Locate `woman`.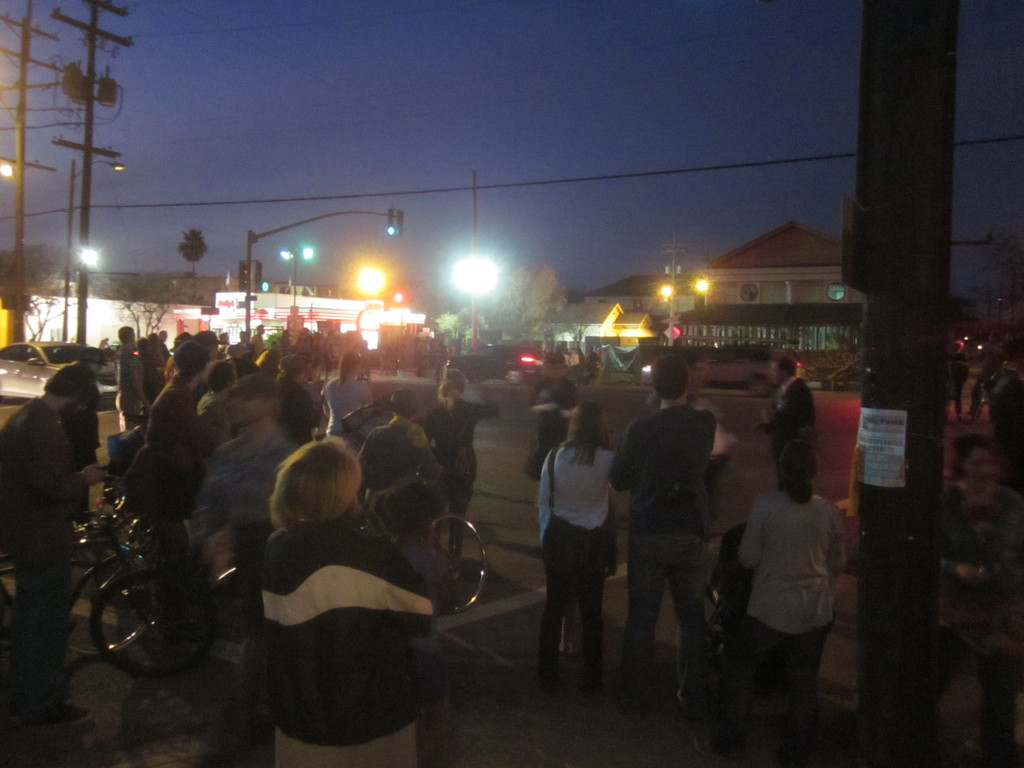
Bounding box: (x1=316, y1=349, x2=376, y2=436).
